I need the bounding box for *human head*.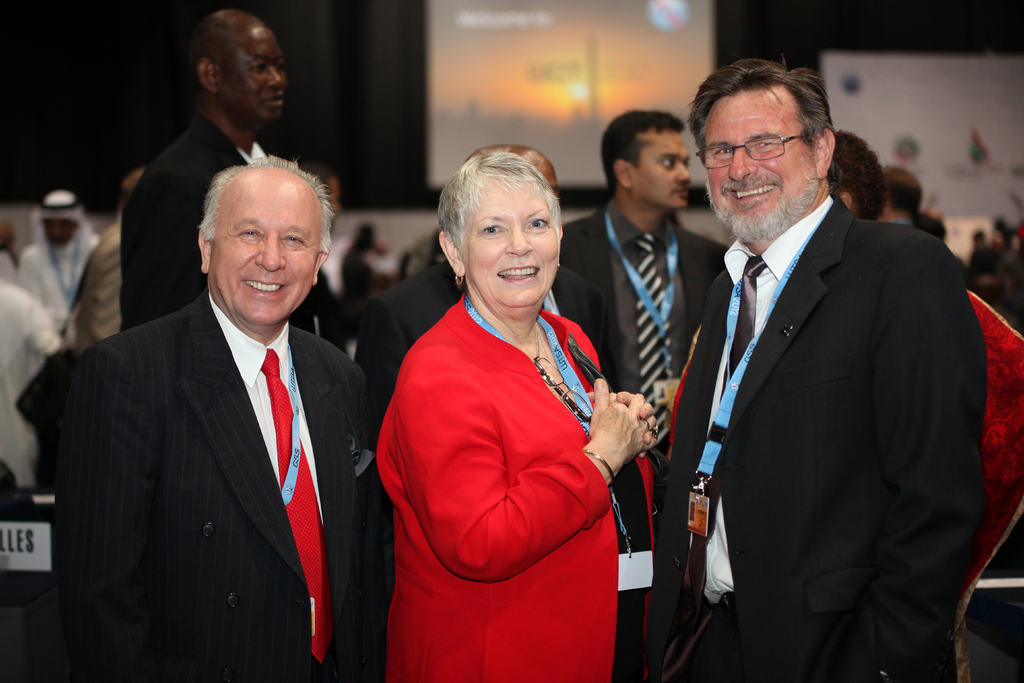
Here it is: 602, 112, 691, 213.
